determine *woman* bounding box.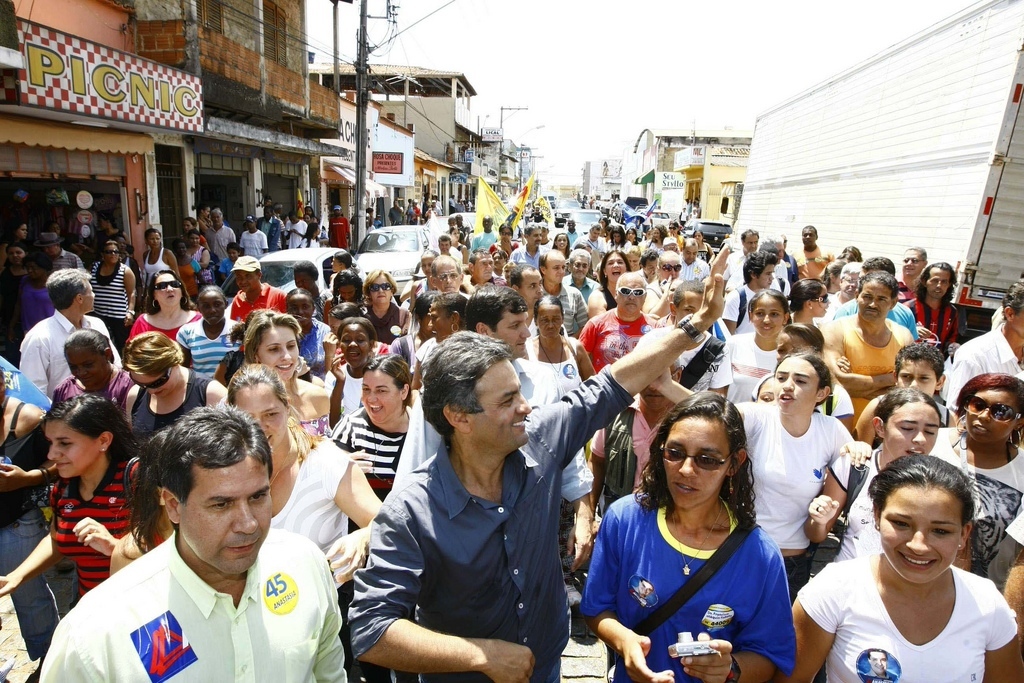
Determined: locate(124, 272, 203, 341).
